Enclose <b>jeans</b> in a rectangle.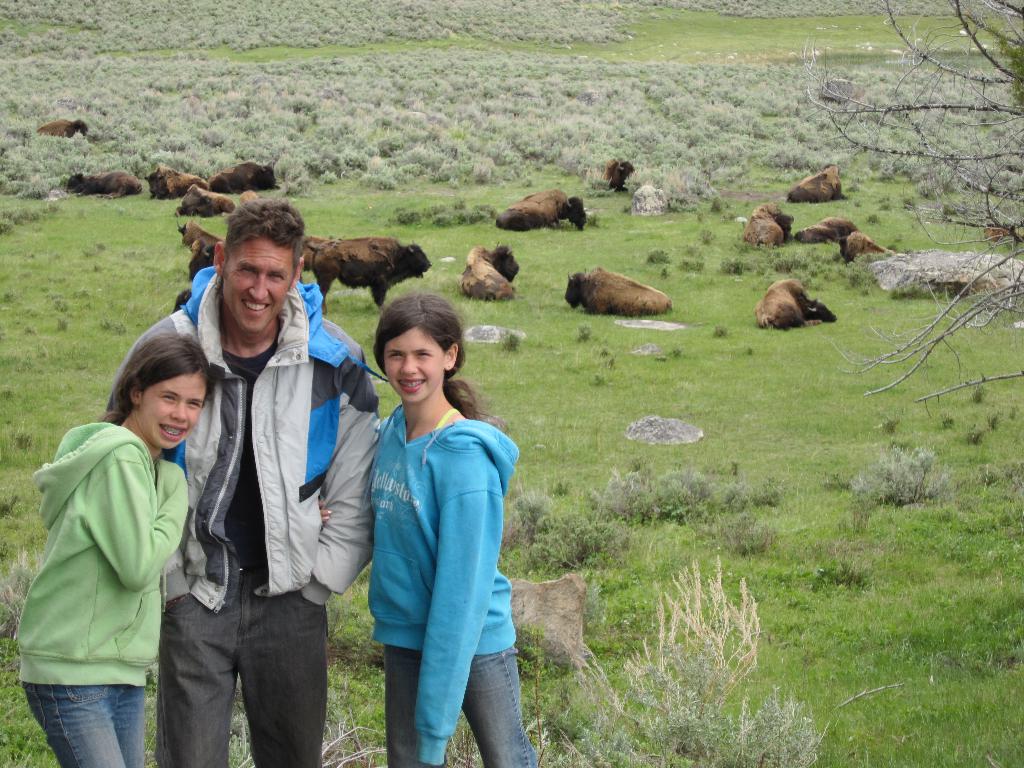
[x1=146, y1=579, x2=341, y2=767].
